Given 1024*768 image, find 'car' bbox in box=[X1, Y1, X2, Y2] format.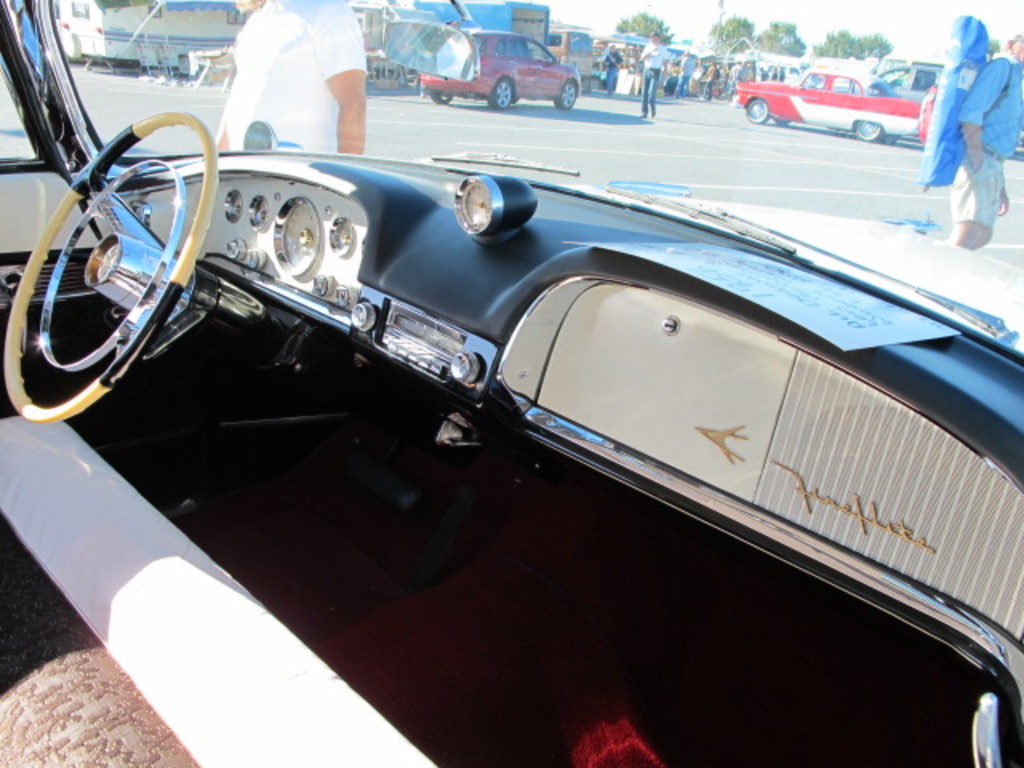
box=[0, 0, 1022, 757].
